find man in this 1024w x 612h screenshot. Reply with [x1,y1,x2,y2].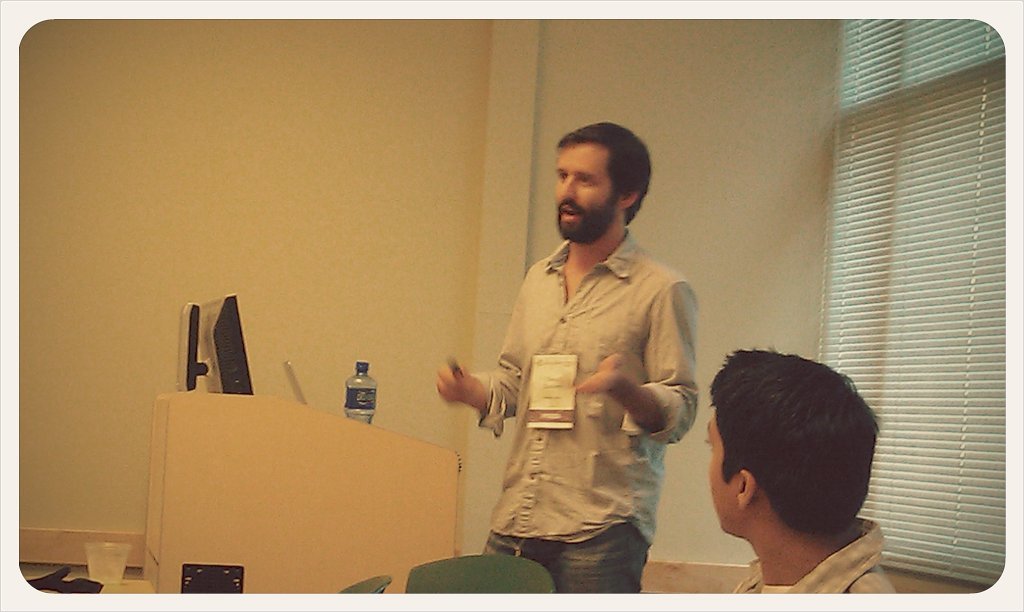
[450,127,700,589].
